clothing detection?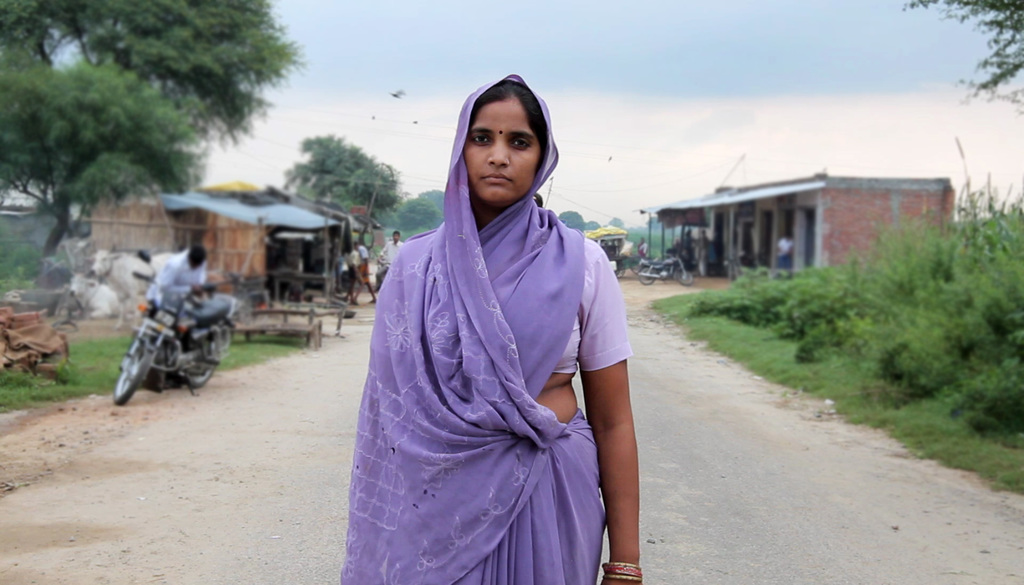
pyautogui.locateOnScreen(775, 238, 791, 271)
